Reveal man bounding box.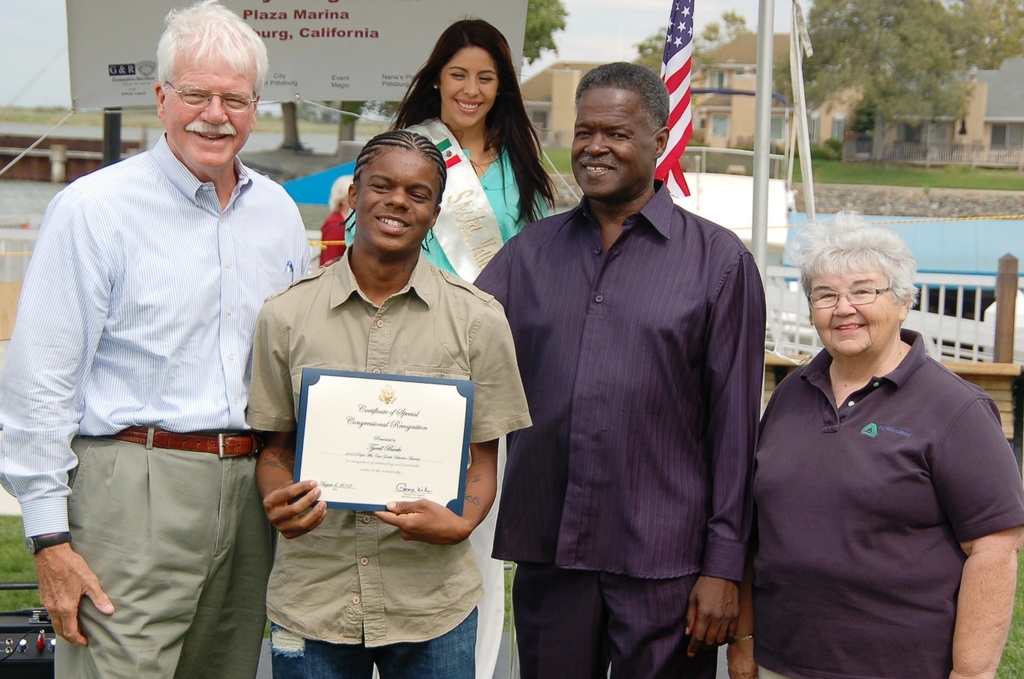
Revealed: <region>470, 61, 767, 678</region>.
